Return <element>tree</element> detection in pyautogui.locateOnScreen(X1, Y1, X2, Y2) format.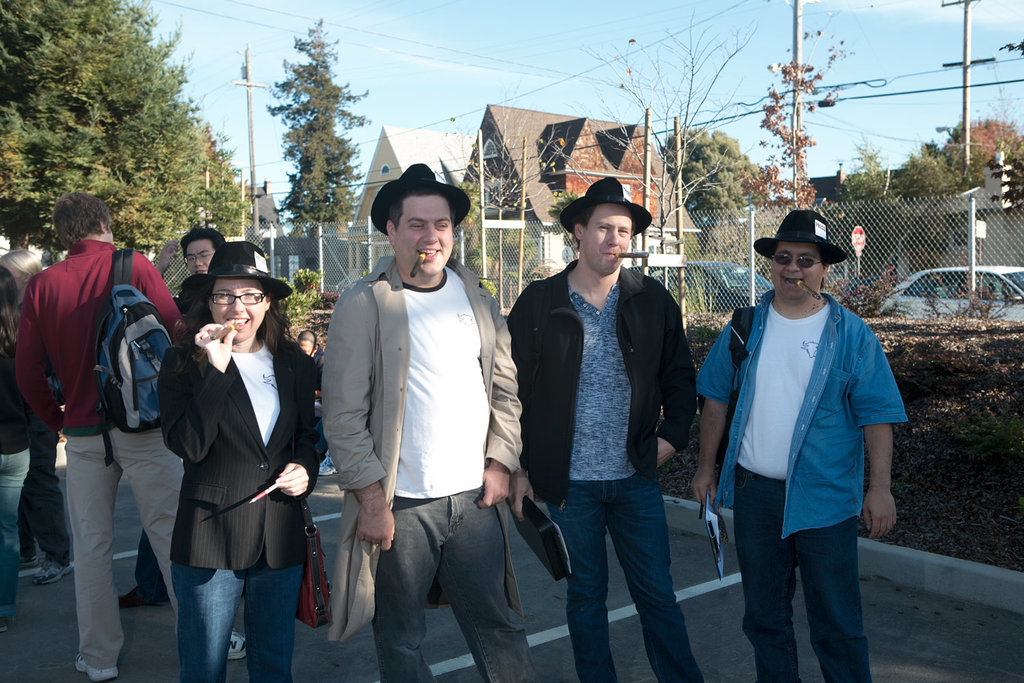
pyautogui.locateOnScreen(656, 127, 753, 264).
